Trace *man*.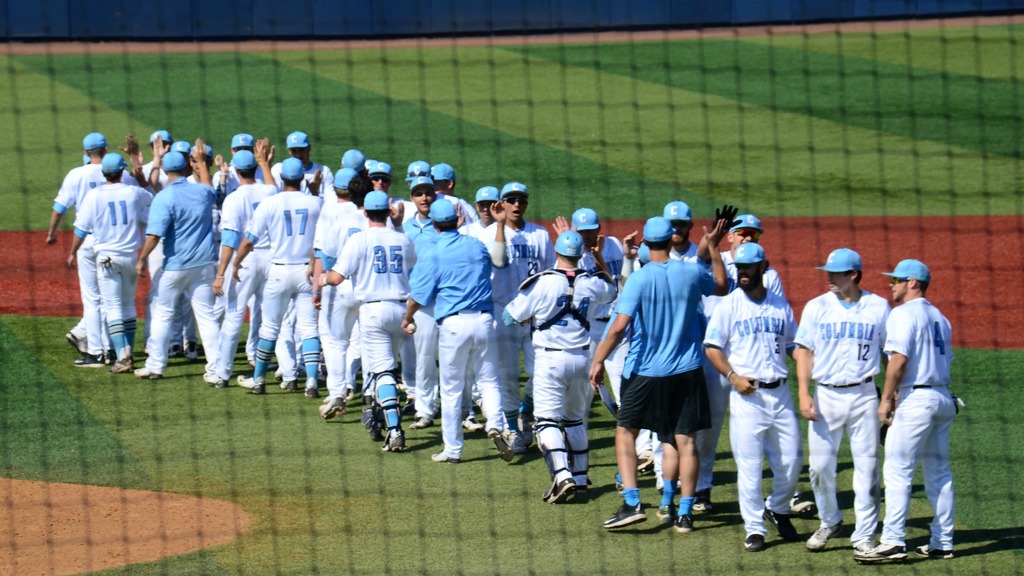
Traced to BBox(499, 231, 605, 485).
